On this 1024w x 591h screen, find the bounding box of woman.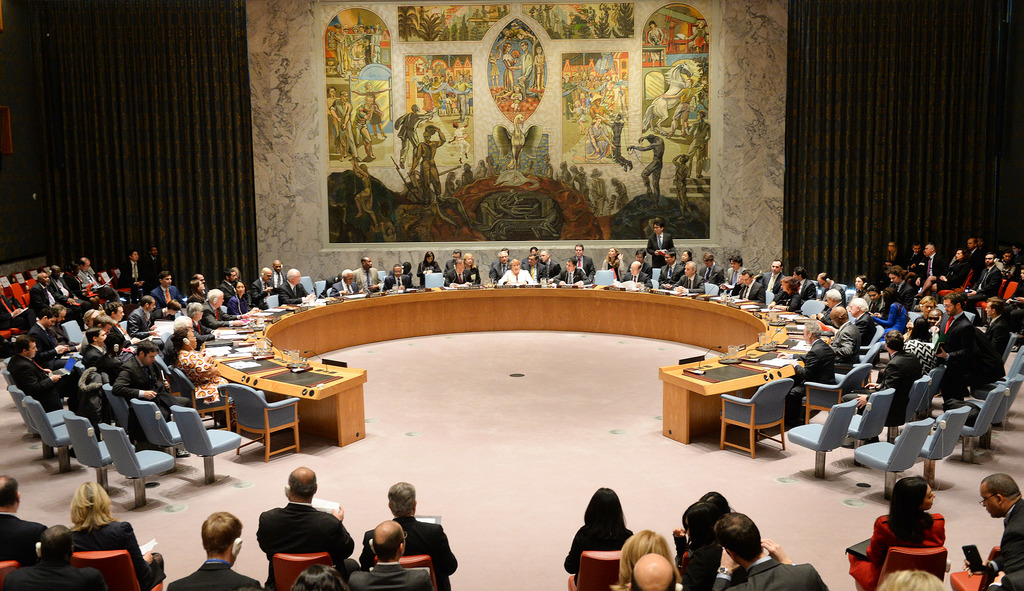
Bounding box: box=[850, 269, 872, 300].
